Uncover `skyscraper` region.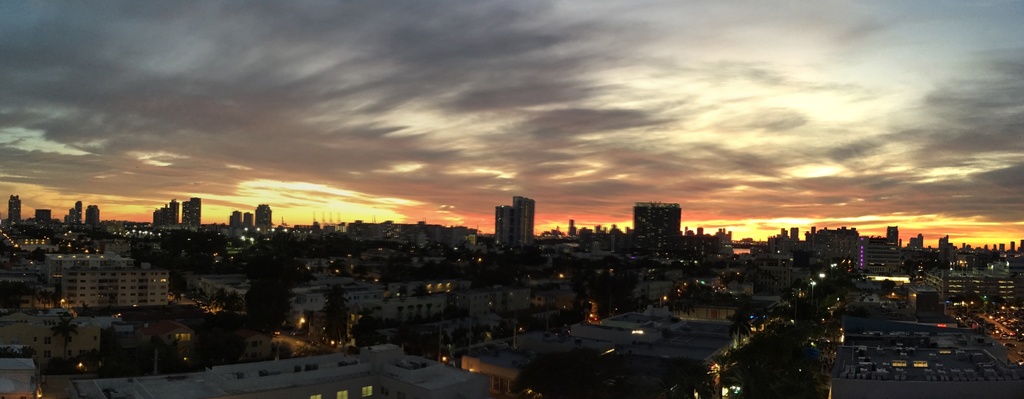
Uncovered: 634, 200, 682, 261.
